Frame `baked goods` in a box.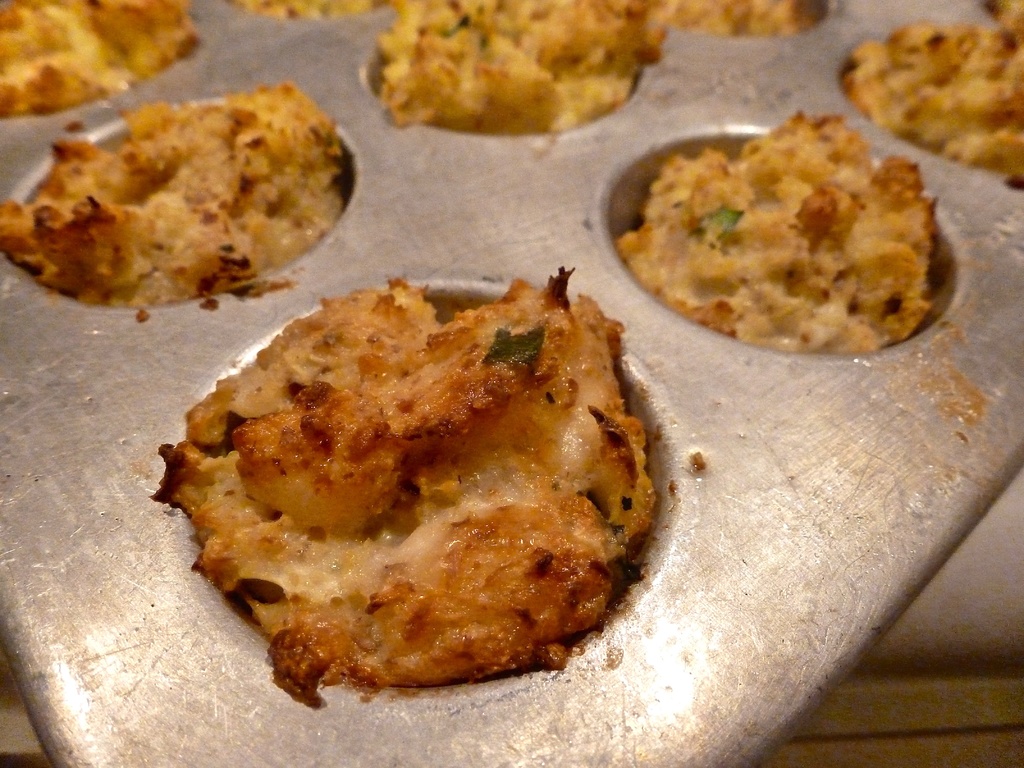
select_region(841, 0, 1023, 188).
